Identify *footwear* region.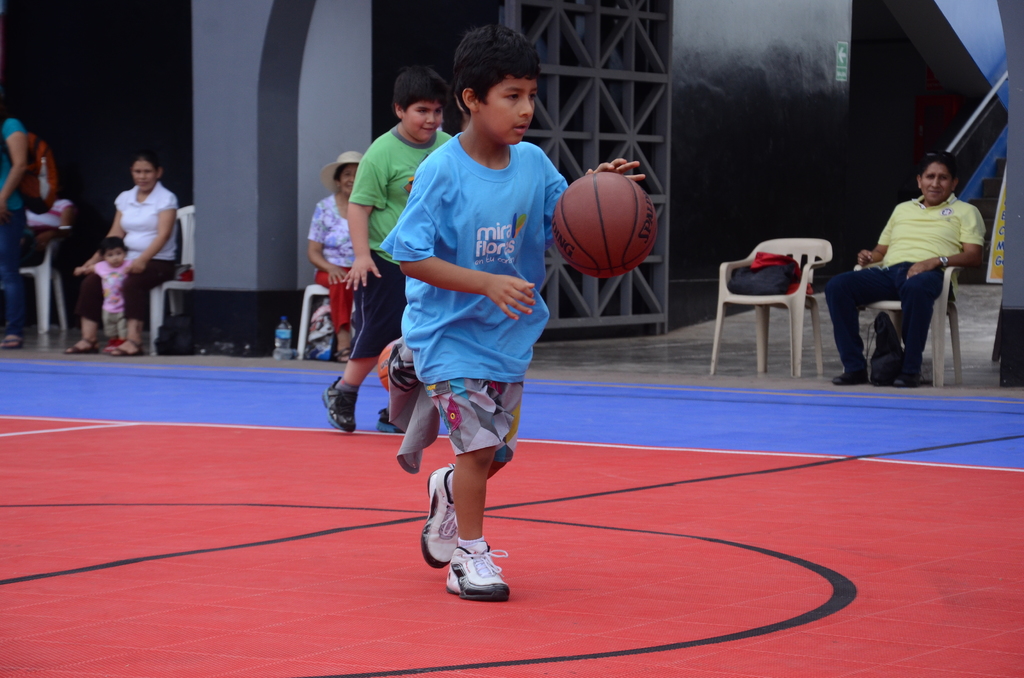
Region: <bbox>419, 528, 508, 595</bbox>.
